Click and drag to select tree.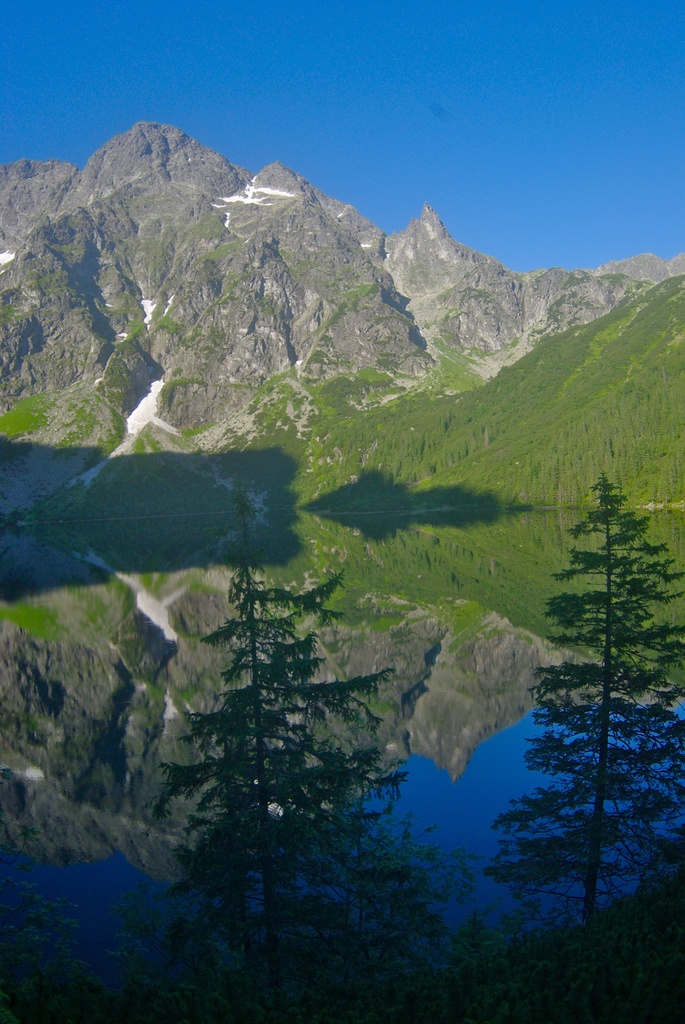
Selection: (501, 449, 671, 924).
